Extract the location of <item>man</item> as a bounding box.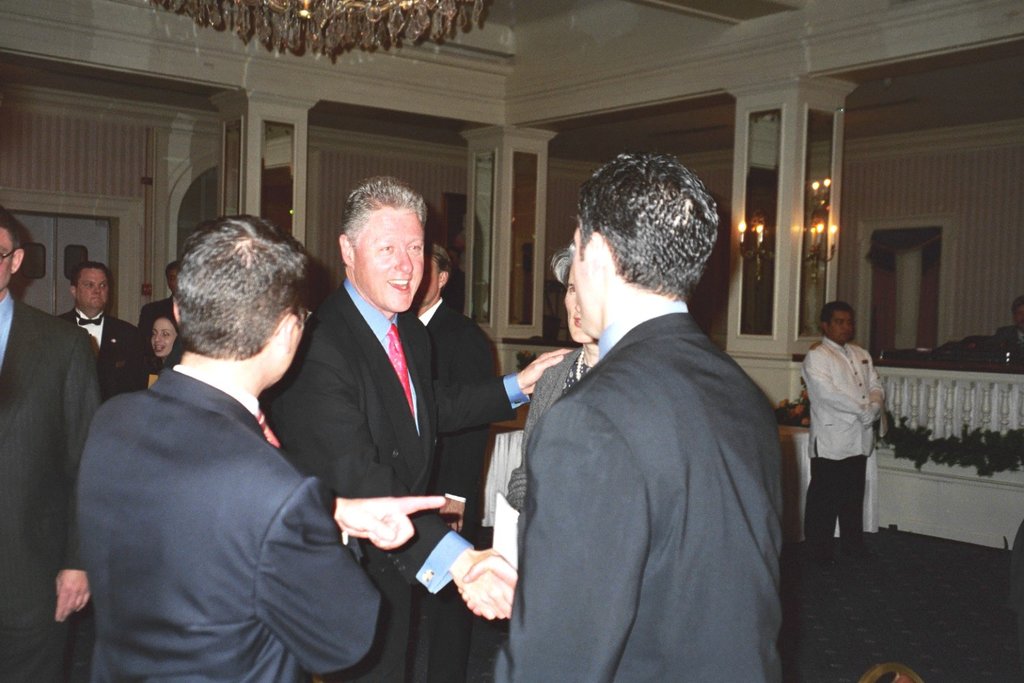
bbox(0, 214, 79, 682).
